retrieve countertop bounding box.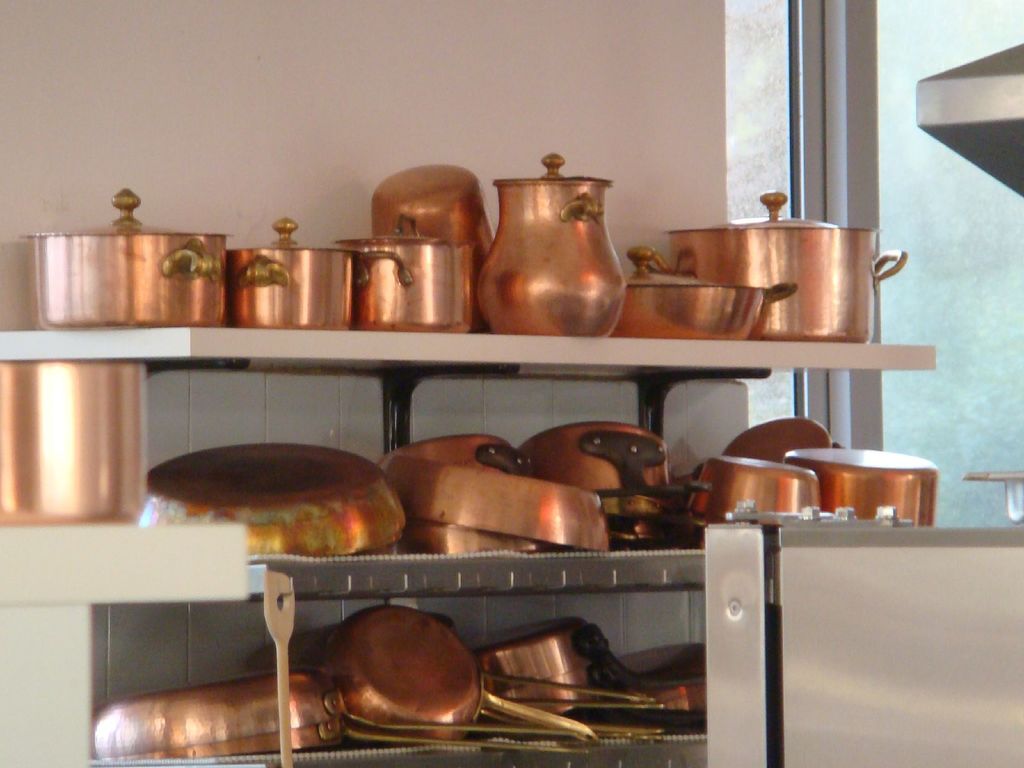
Bounding box: 1/523/248/609.
